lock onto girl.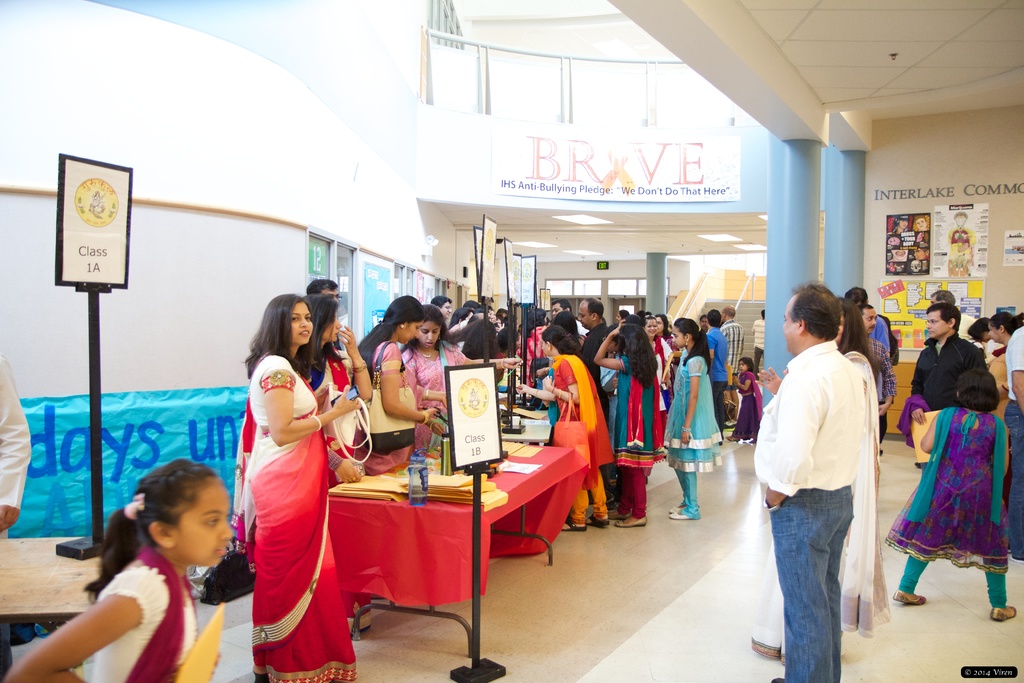
Locked: locate(728, 359, 765, 444).
